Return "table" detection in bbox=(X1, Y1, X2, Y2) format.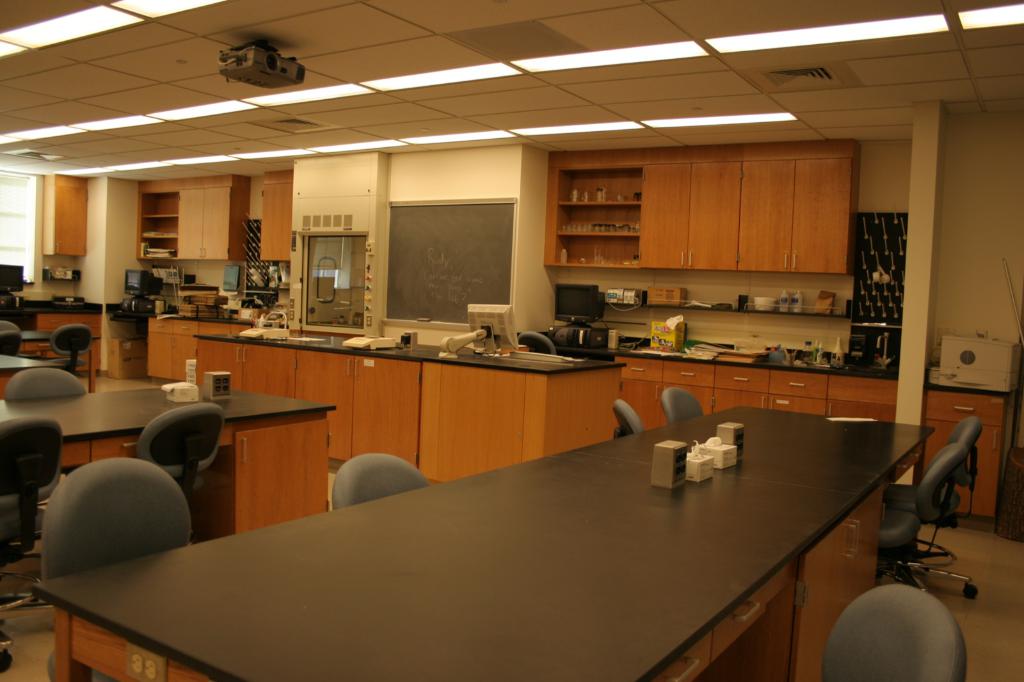
bbox=(193, 326, 628, 485).
